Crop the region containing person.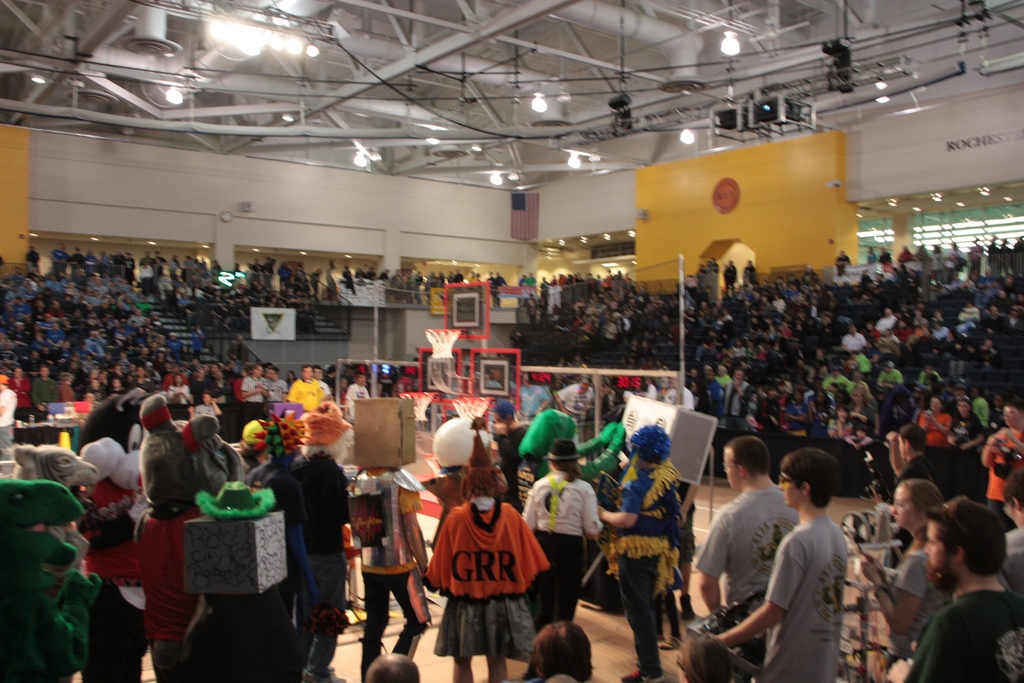
Crop region: locate(286, 360, 327, 413).
